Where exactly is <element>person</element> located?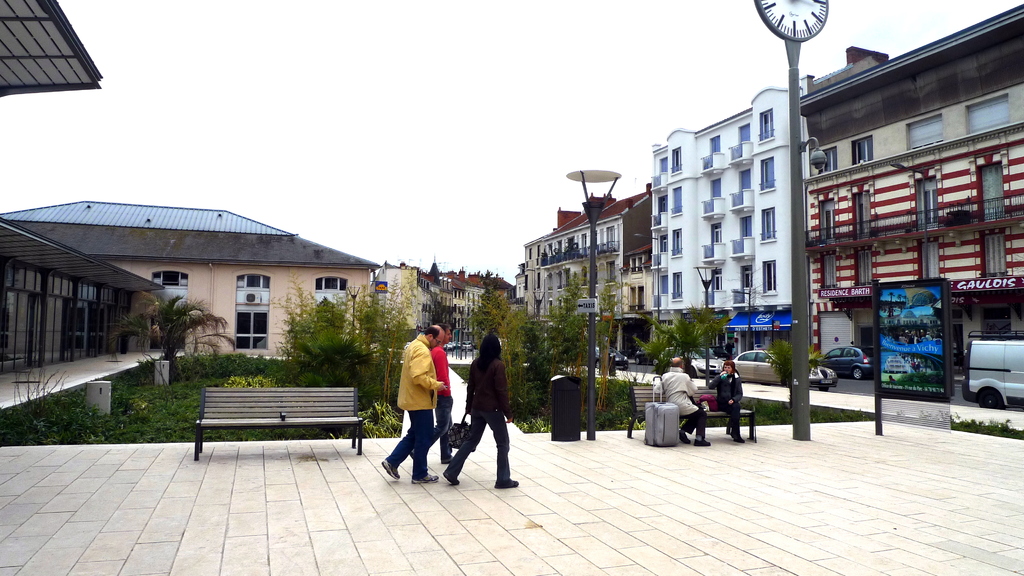
Its bounding box is 435:337:520:487.
